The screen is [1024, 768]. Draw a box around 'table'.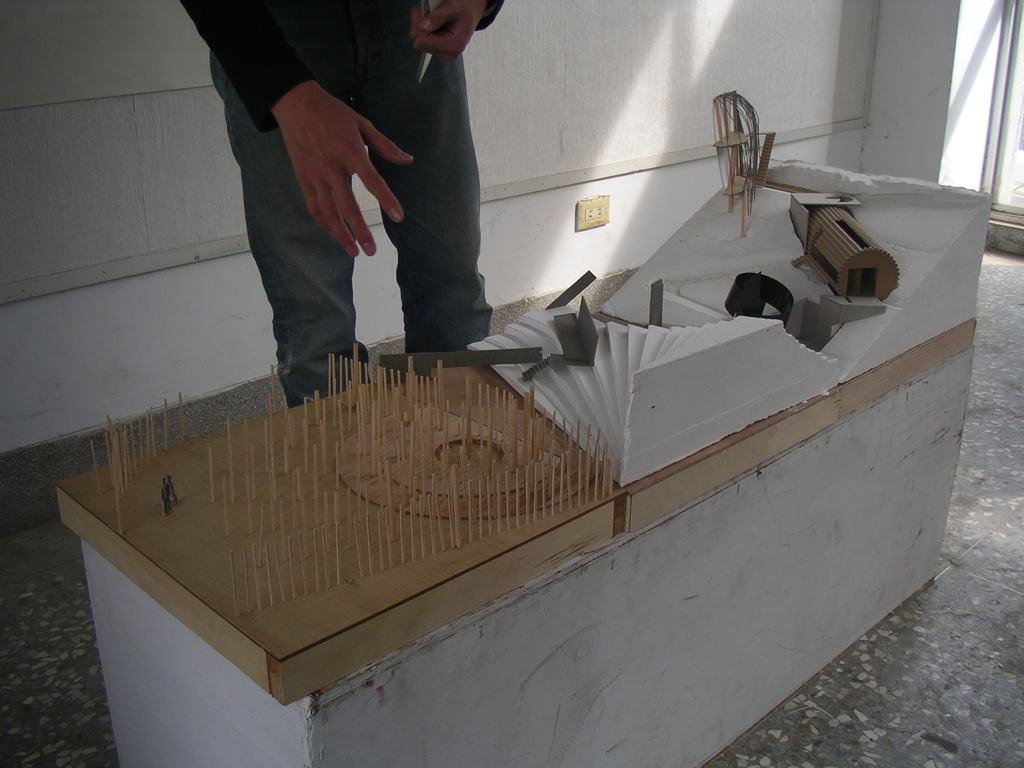
<box>52,124,993,767</box>.
